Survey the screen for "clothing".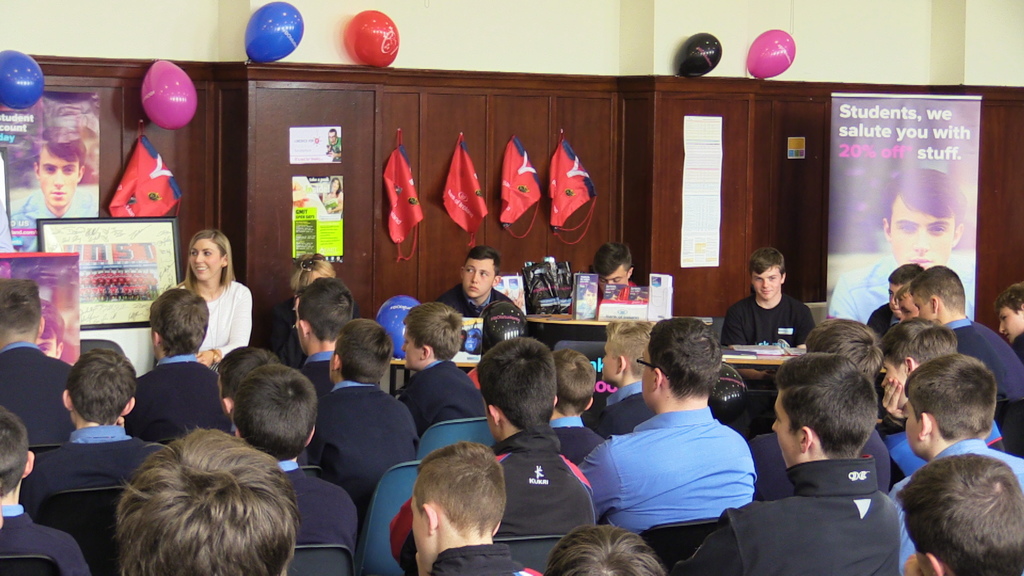
Survey found: [291, 354, 333, 398].
